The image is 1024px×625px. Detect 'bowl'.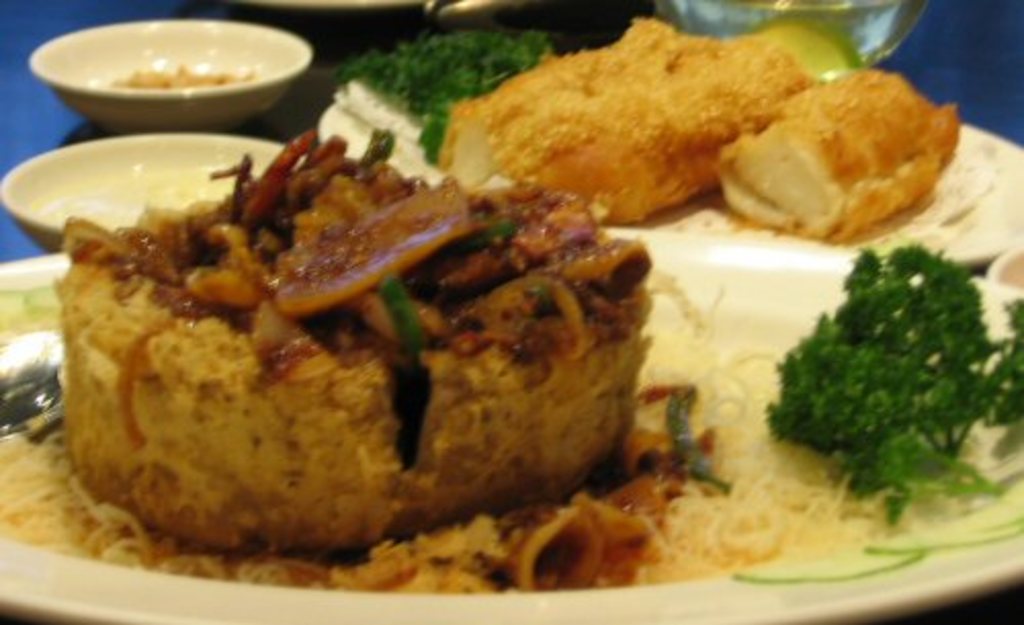
Detection: Rect(0, 129, 305, 258).
